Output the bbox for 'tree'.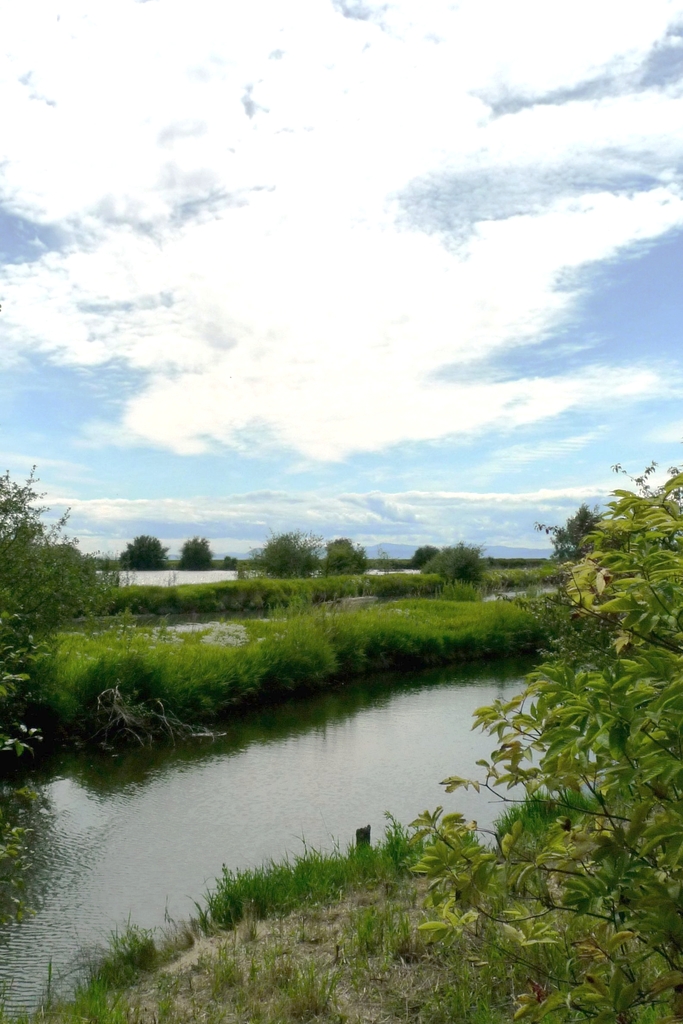
<bbox>406, 541, 442, 567</bbox>.
